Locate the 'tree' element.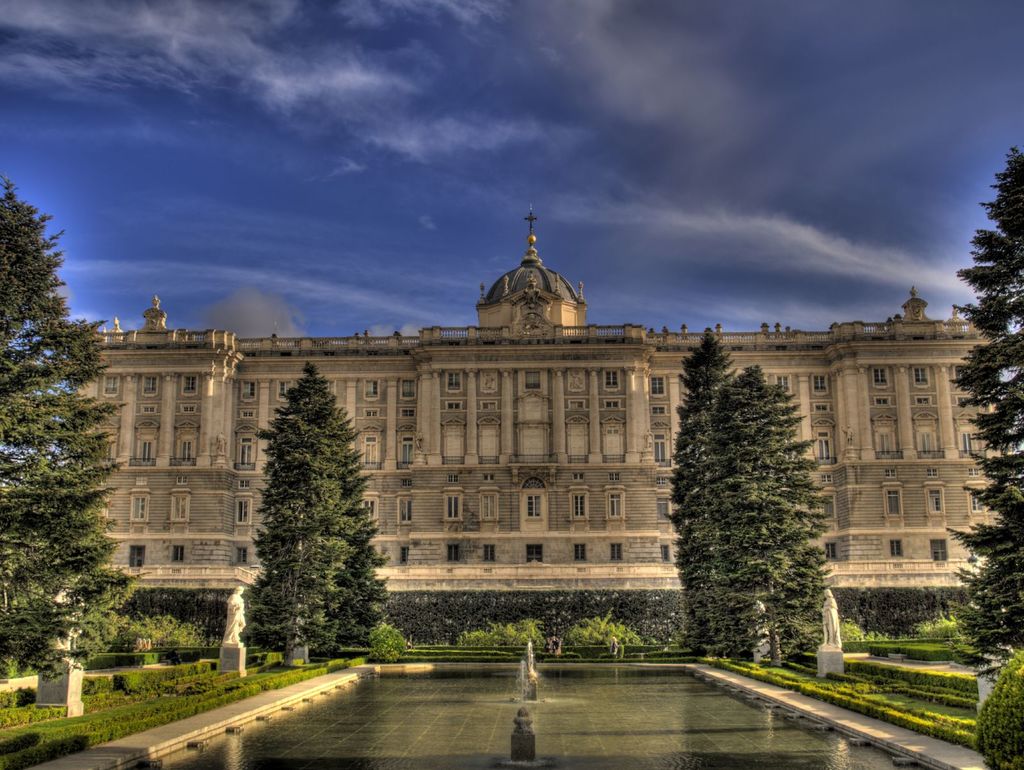
Element bbox: [250,361,383,654].
